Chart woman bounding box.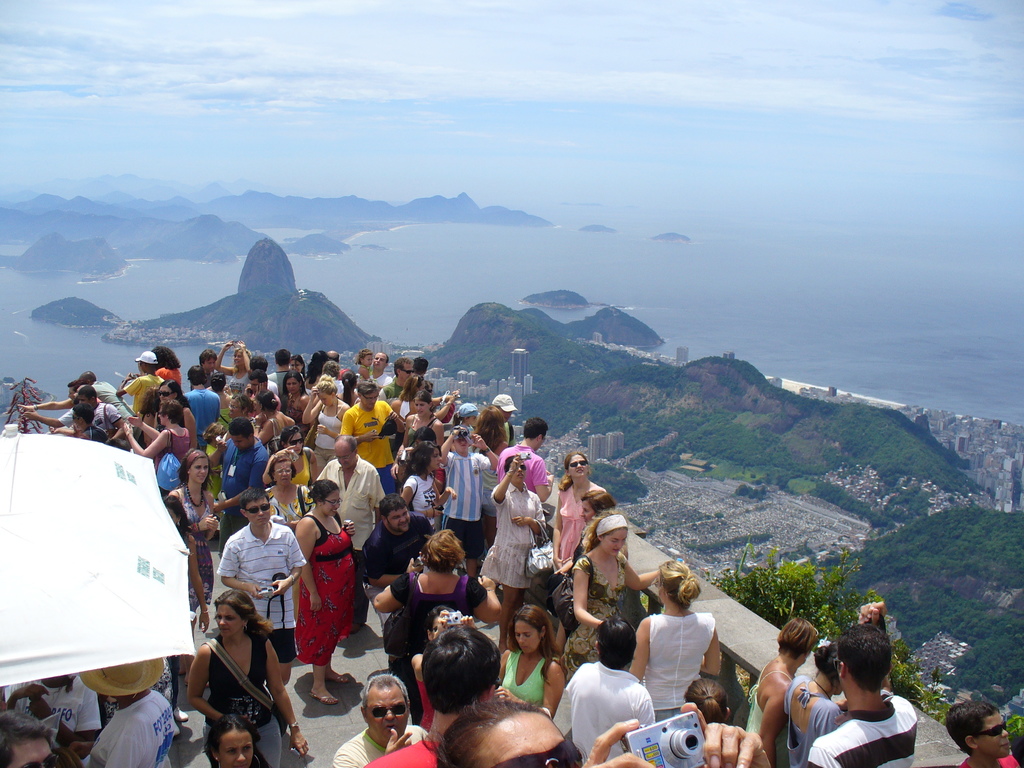
Charted: [283,372,312,424].
